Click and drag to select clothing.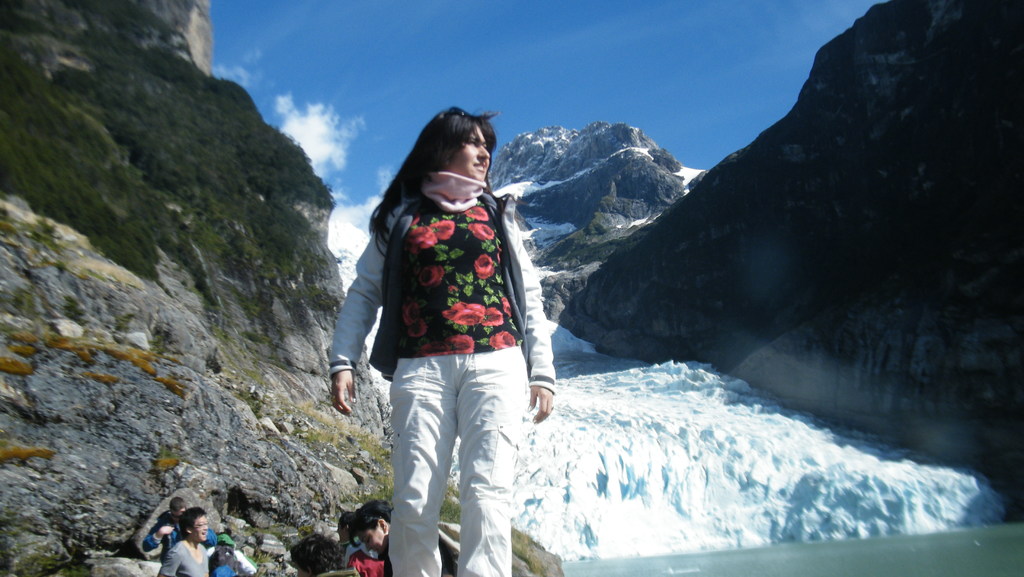
Selection: (x1=145, y1=512, x2=218, y2=548).
